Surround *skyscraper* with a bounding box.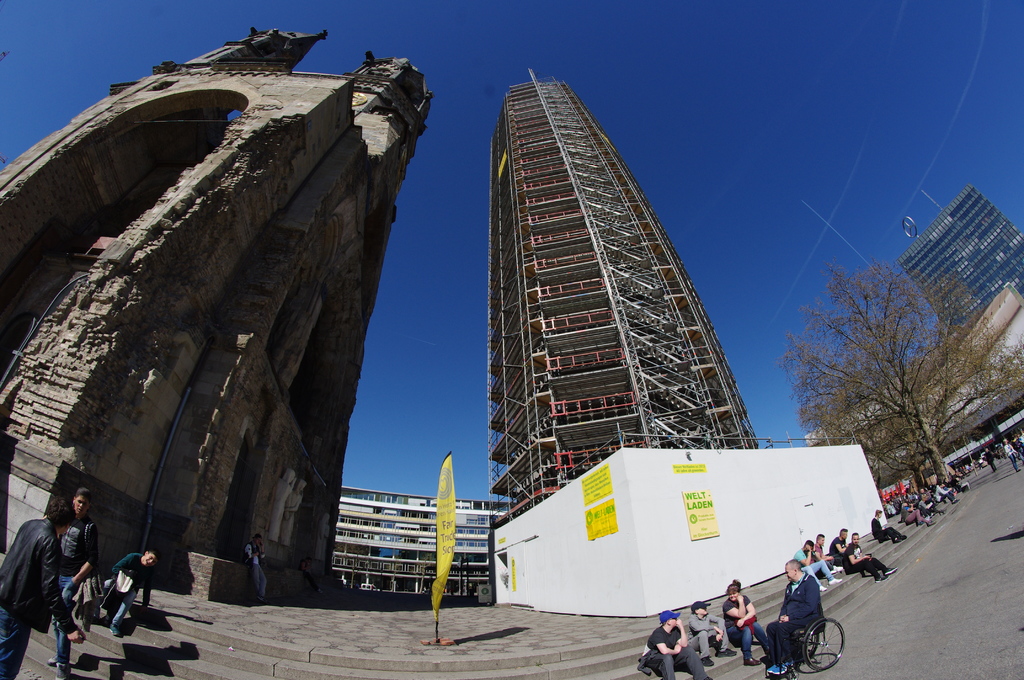
select_region(463, 92, 784, 559).
